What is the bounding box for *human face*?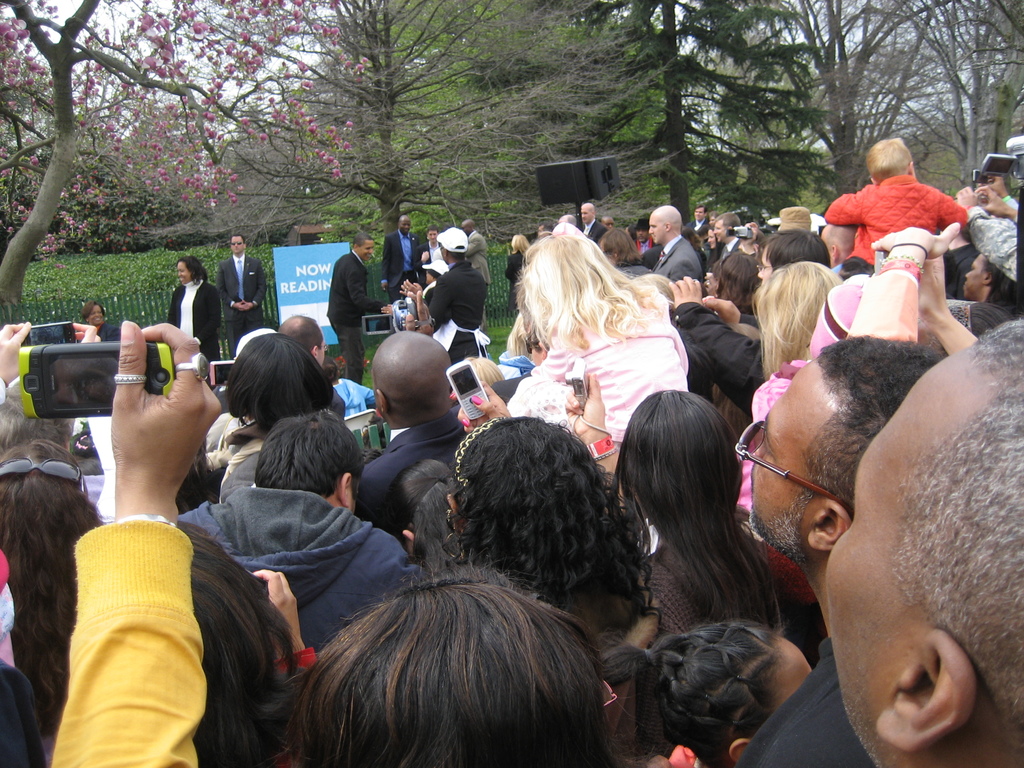
region(174, 261, 190, 284).
